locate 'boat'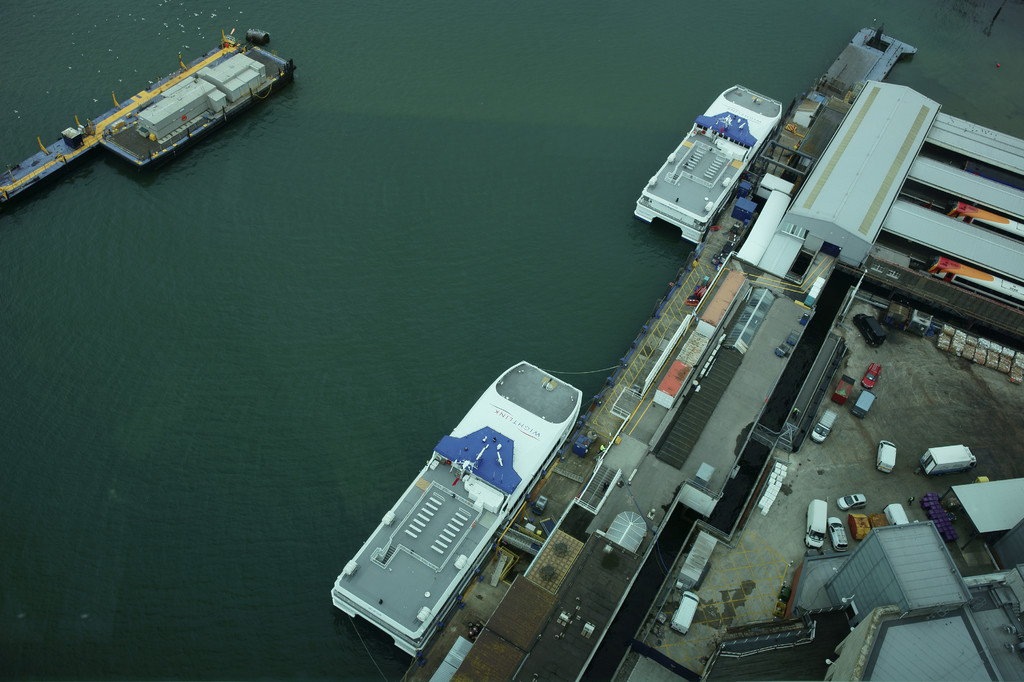
635,84,788,246
